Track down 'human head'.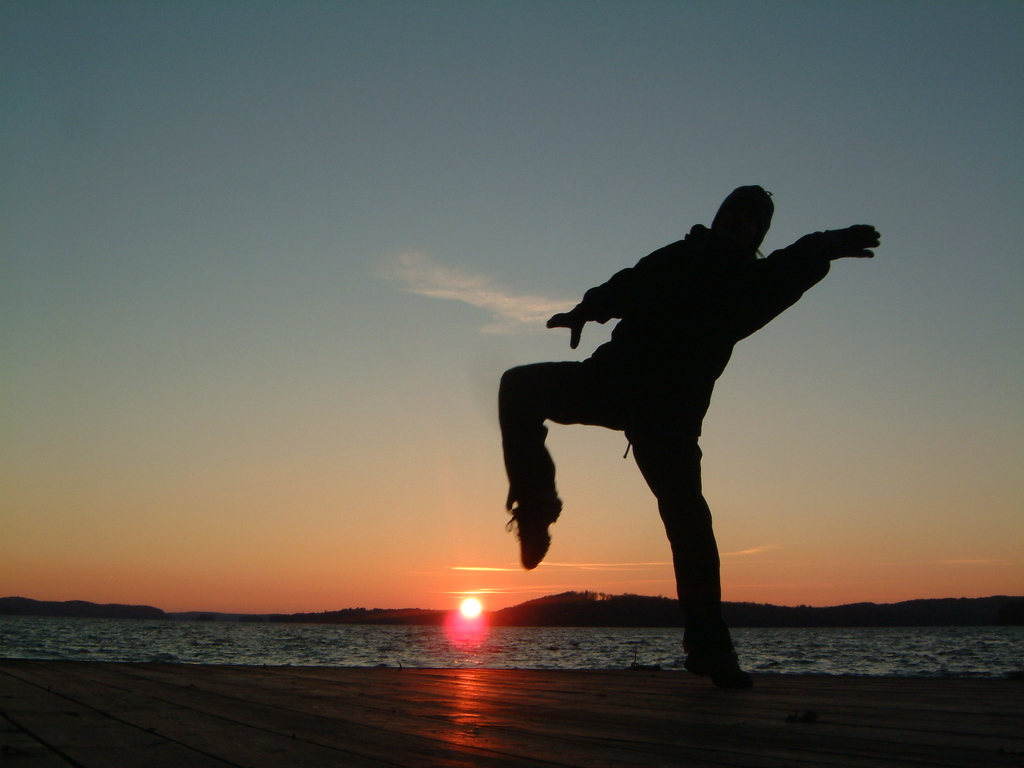
Tracked to detection(701, 181, 774, 250).
